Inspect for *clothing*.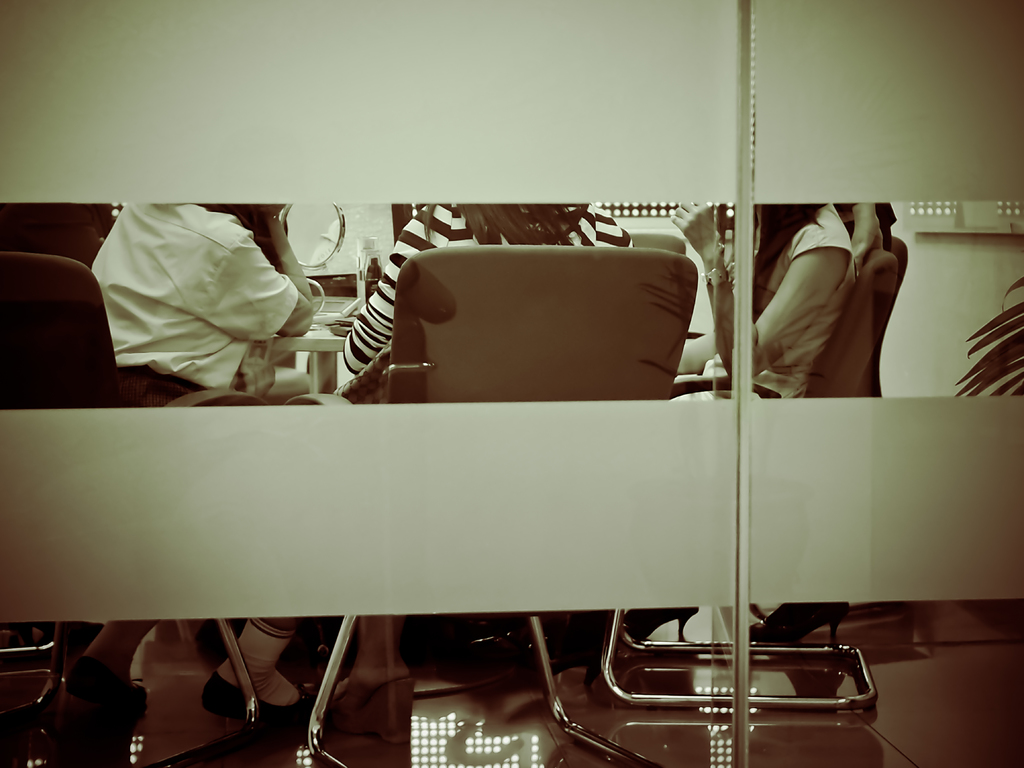
Inspection: 677, 192, 856, 404.
